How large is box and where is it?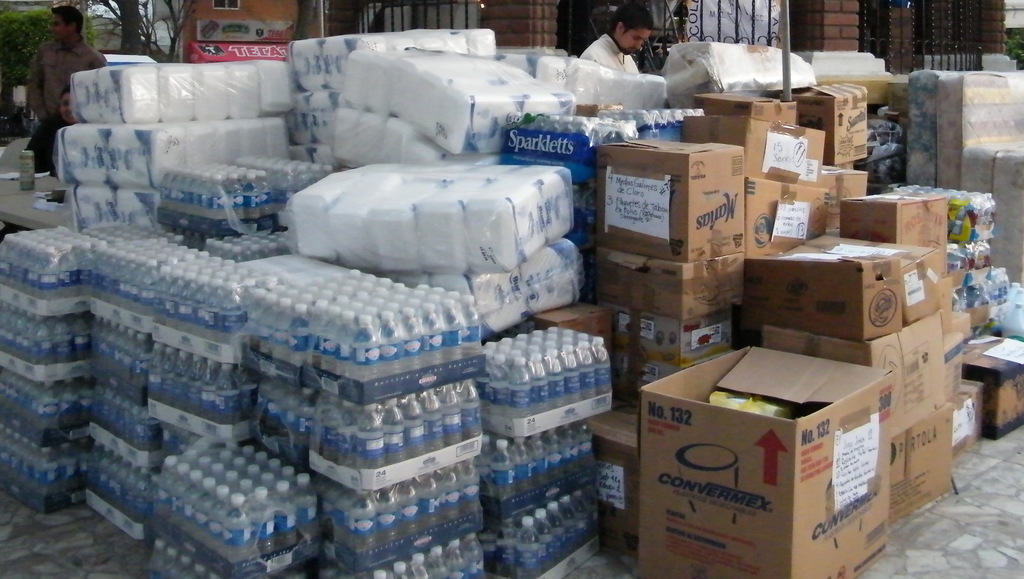
Bounding box: [x1=539, y1=305, x2=615, y2=354].
